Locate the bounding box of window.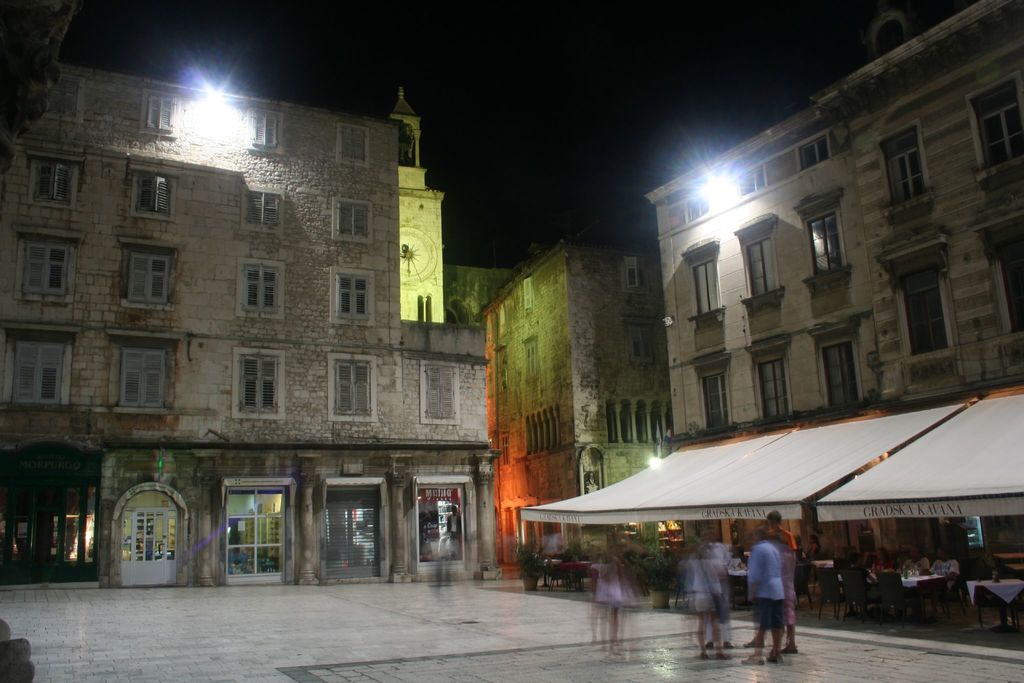
Bounding box: box=[797, 131, 836, 165].
